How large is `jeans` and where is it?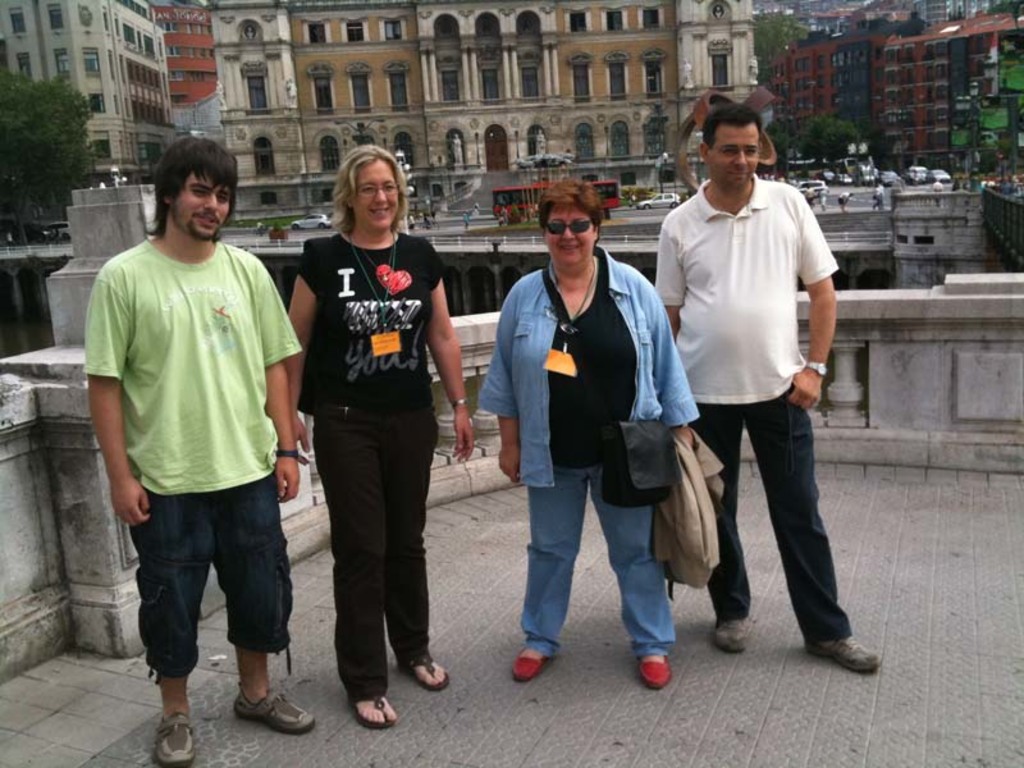
Bounding box: 334 417 442 691.
